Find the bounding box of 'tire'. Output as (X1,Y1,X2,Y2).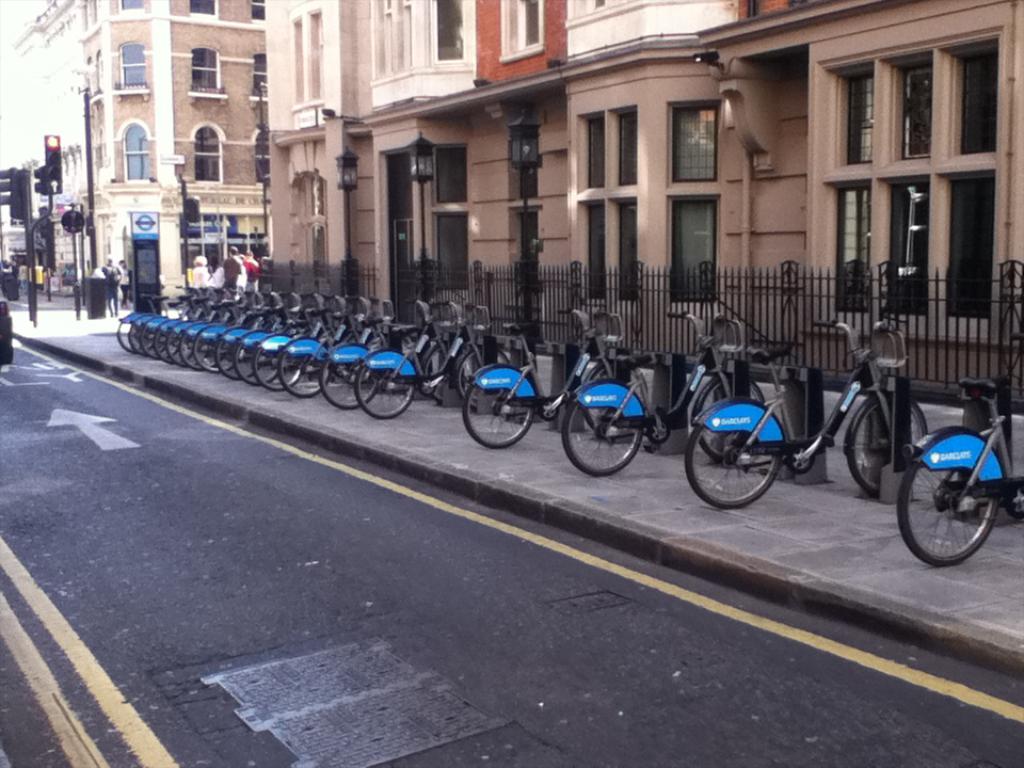
(455,347,512,403).
